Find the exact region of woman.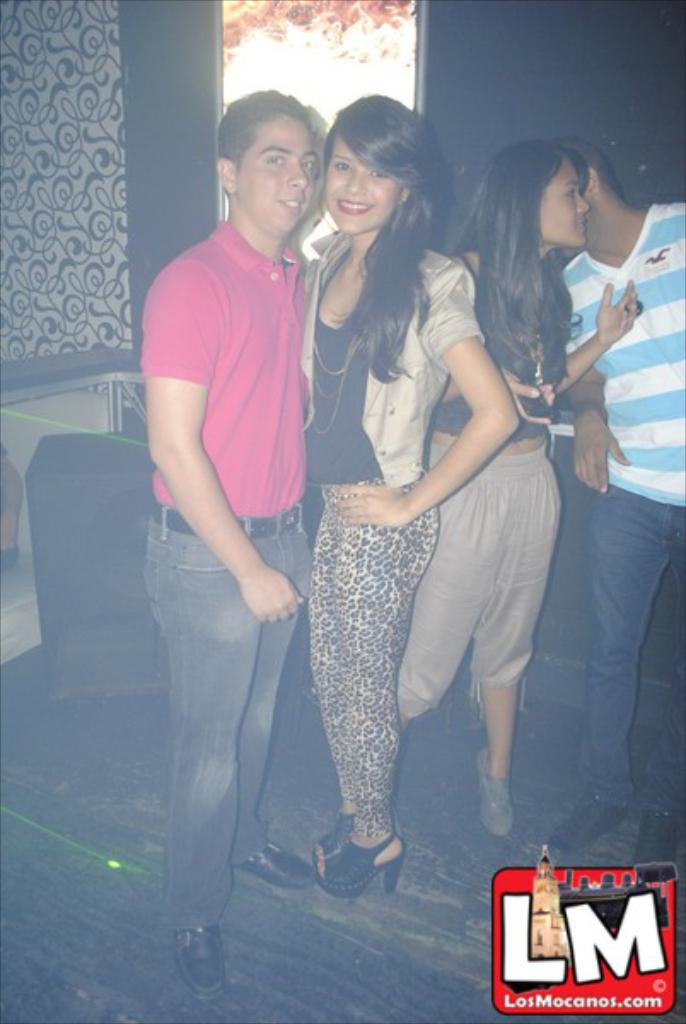
Exact region: <box>387,133,642,845</box>.
